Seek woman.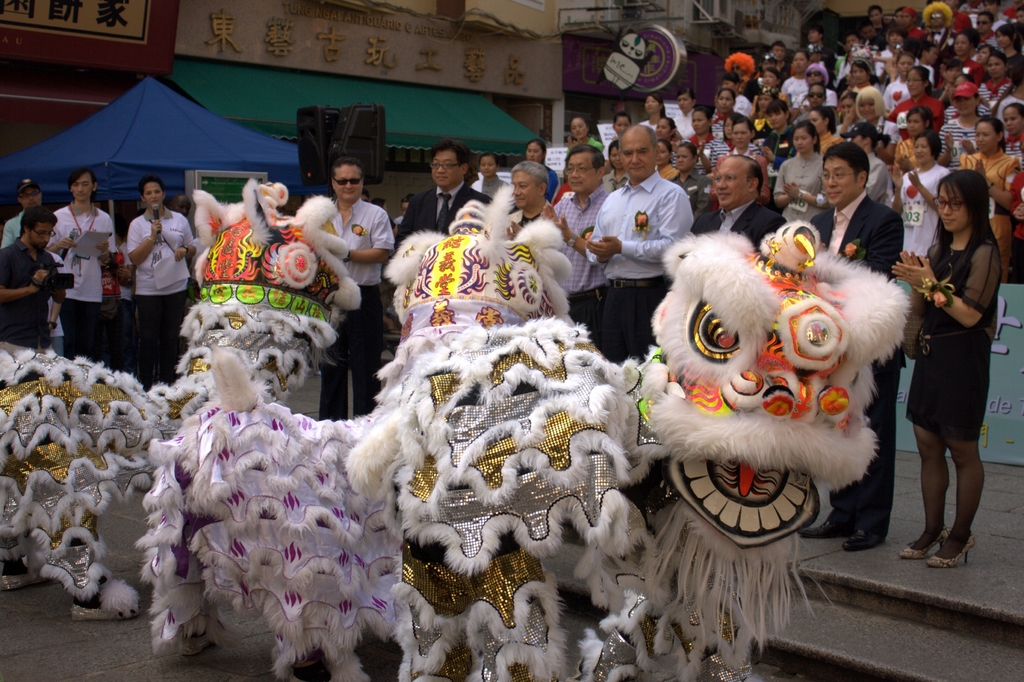
[471, 150, 506, 195].
